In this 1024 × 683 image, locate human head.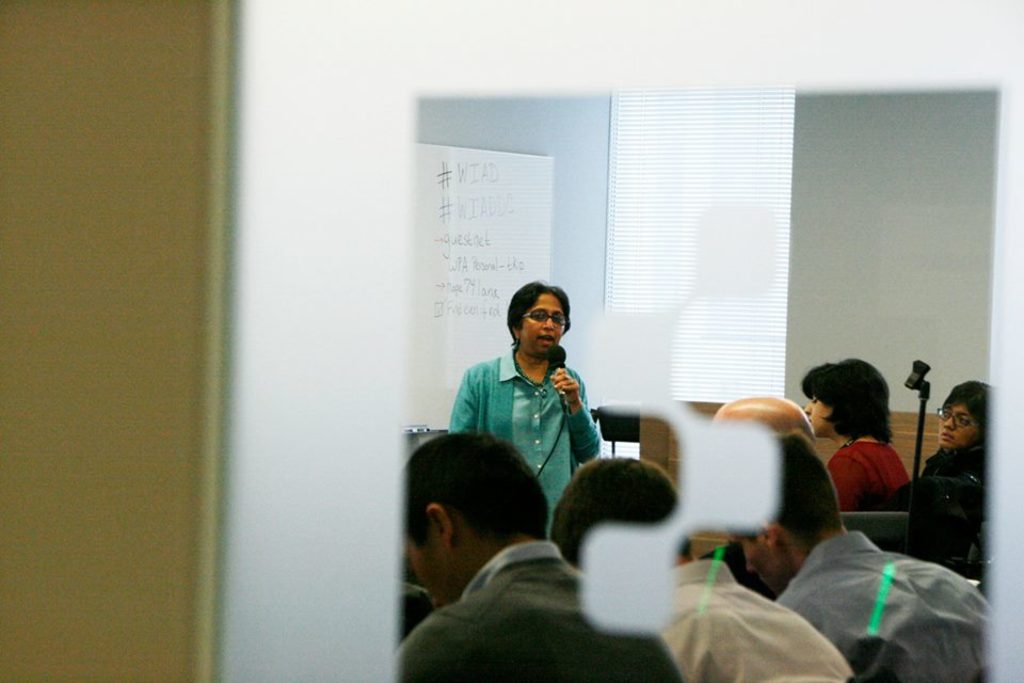
Bounding box: {"left": 740, "top": 439, "right": 848, "bottom": 606}.
